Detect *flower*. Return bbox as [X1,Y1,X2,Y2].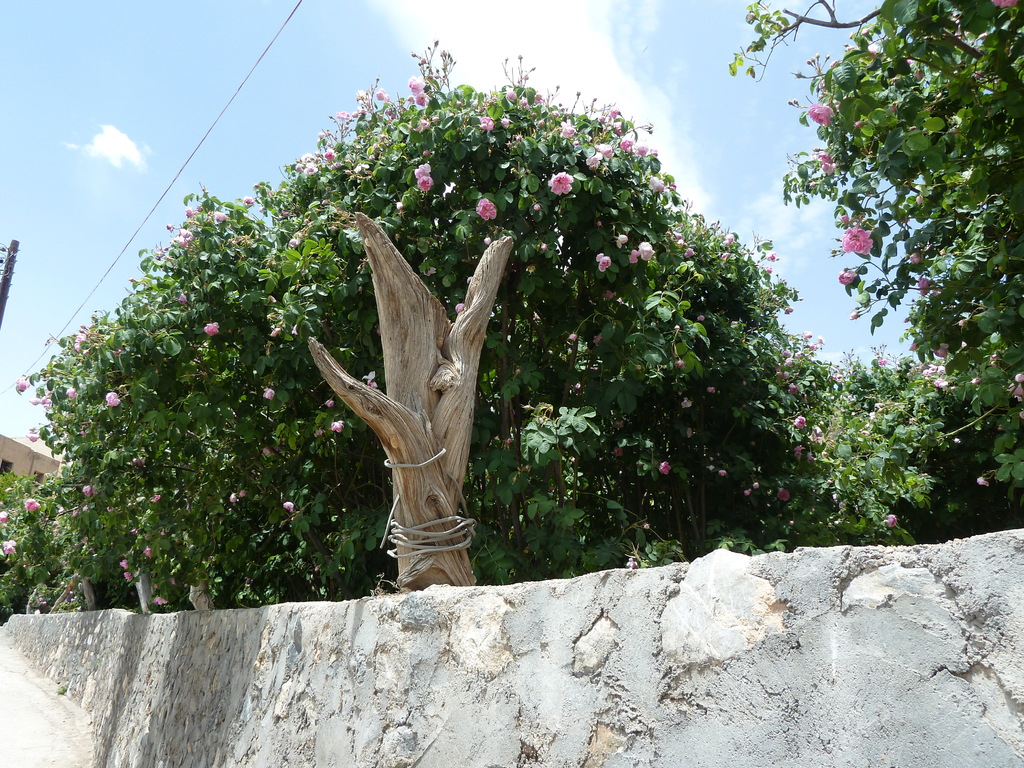
[16,381,29,392].
